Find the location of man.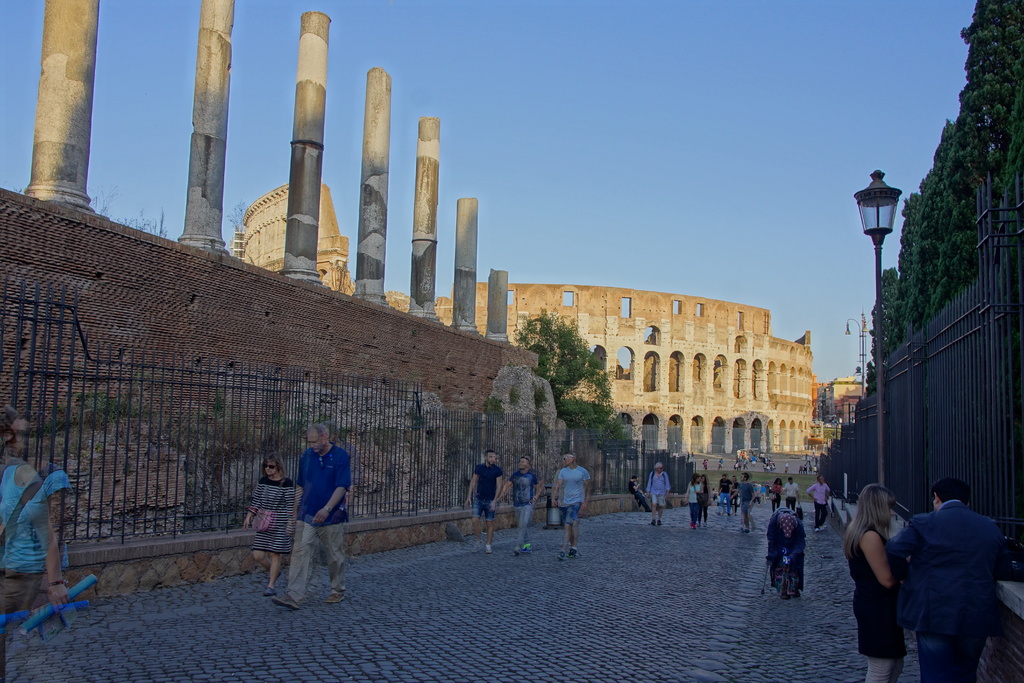
Location: pyautogui.locateOnScreen(726, 472, 757, 535).
